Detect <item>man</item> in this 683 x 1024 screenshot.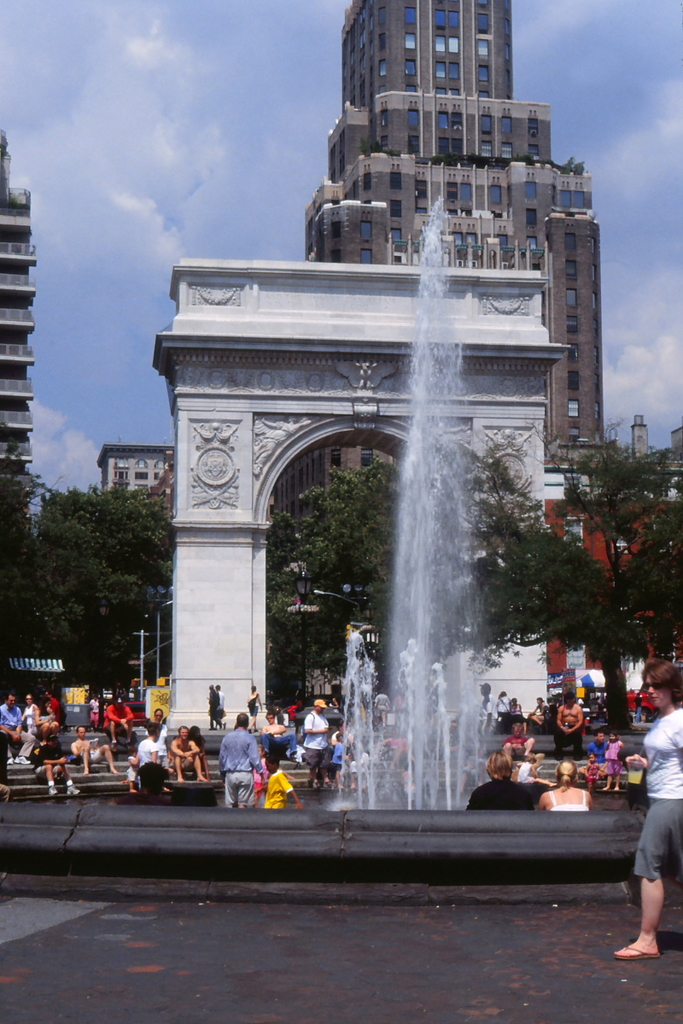
Detection: x1=221, y1=708, x2=263, y2=807.
